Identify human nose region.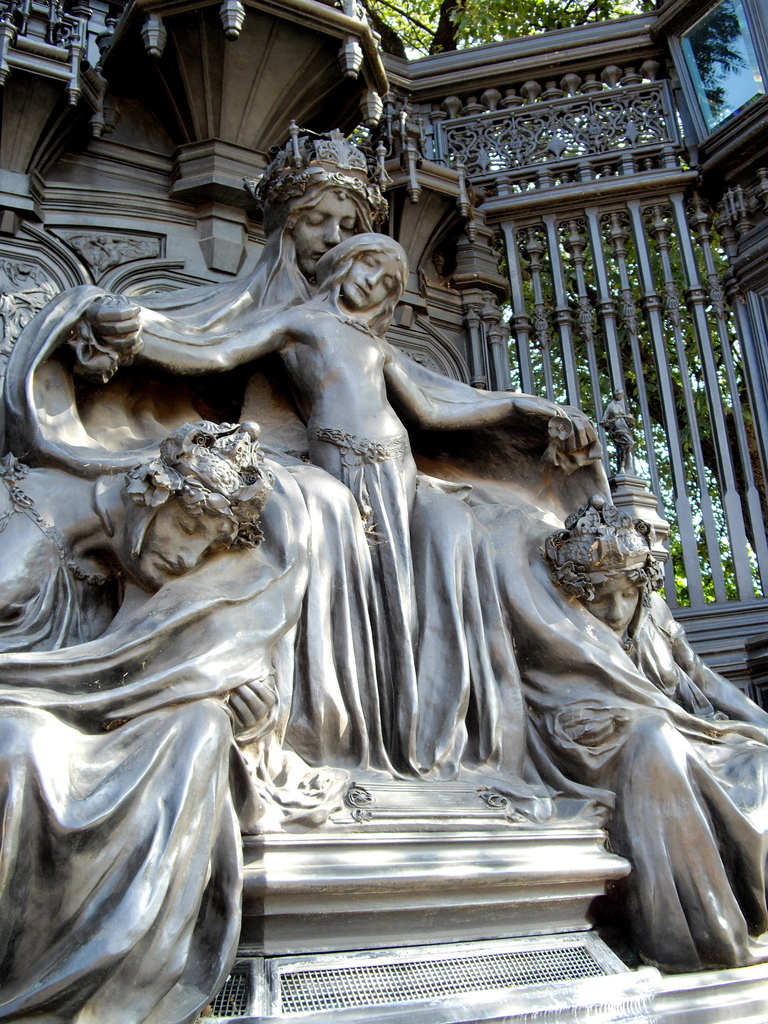
Region: bbox=(321, 219, 338, 245).
